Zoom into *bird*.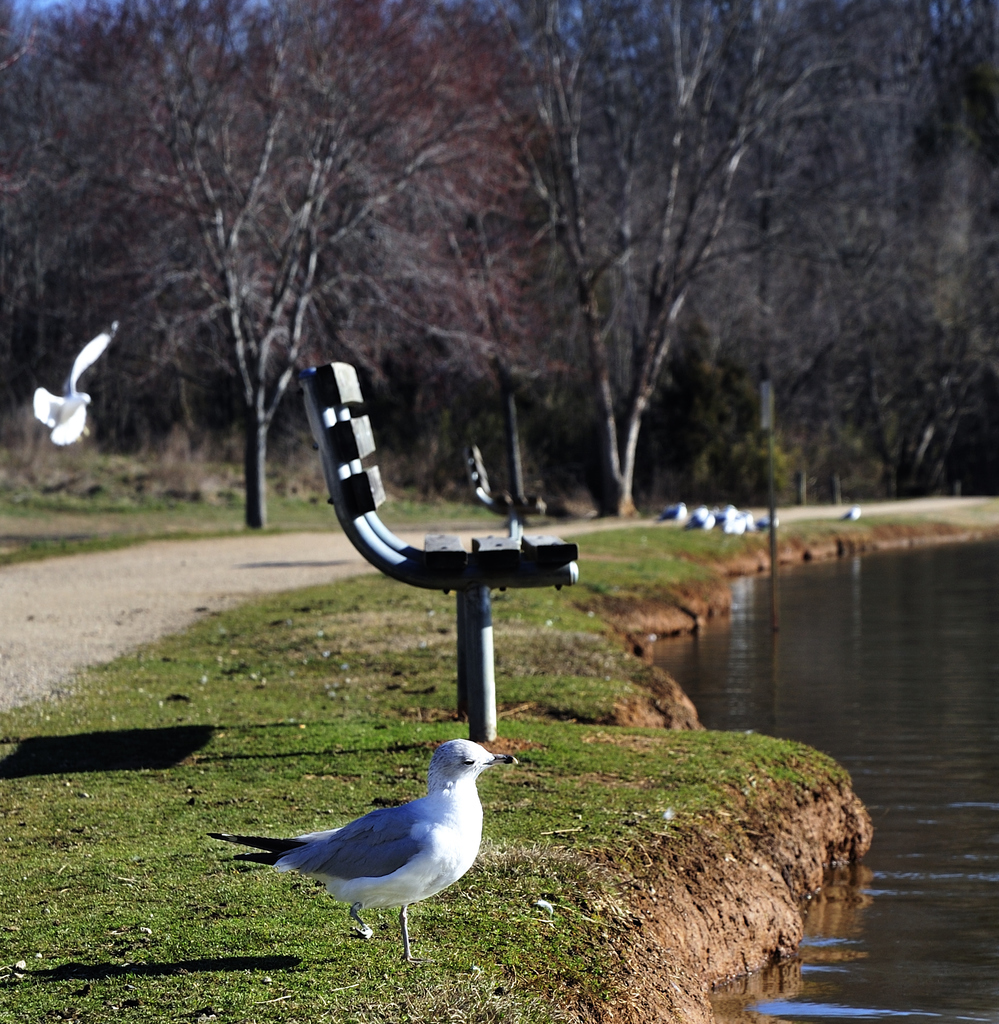
Zoom target: (left=33, top=314, right=121, bottom=440).
